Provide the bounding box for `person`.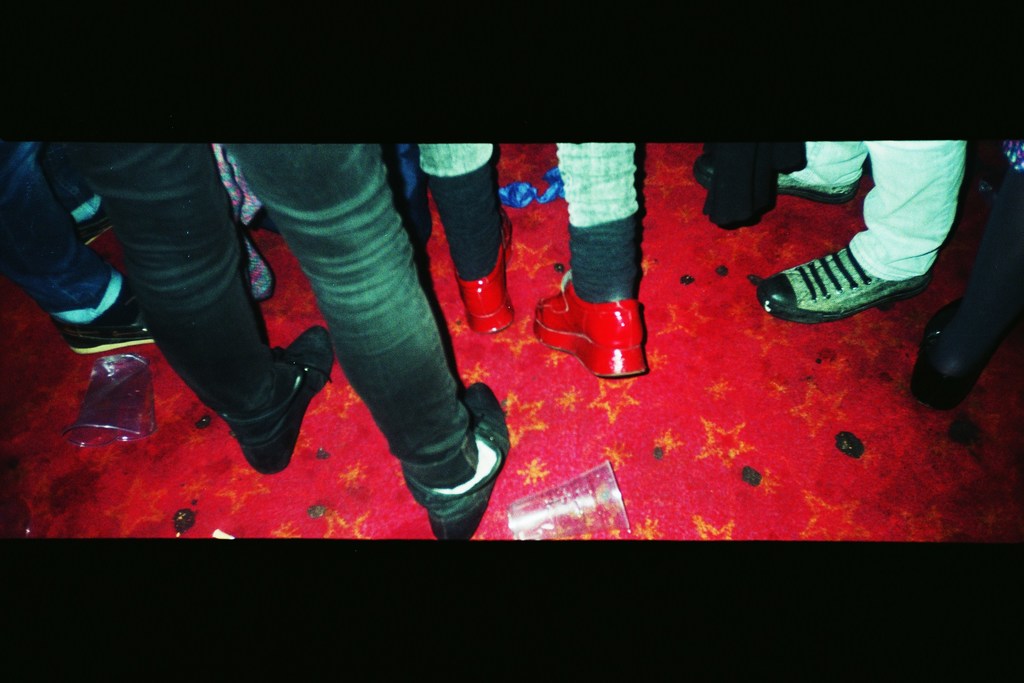
<bbox>216, 144, 280, 301</bbox>.
